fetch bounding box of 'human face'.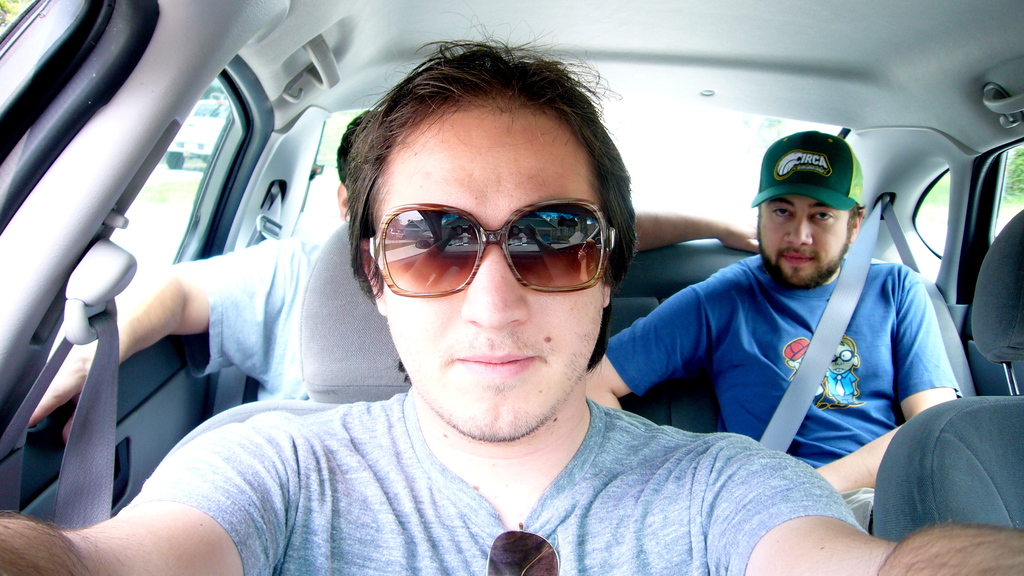
Bbox: 367,107,603,439.
